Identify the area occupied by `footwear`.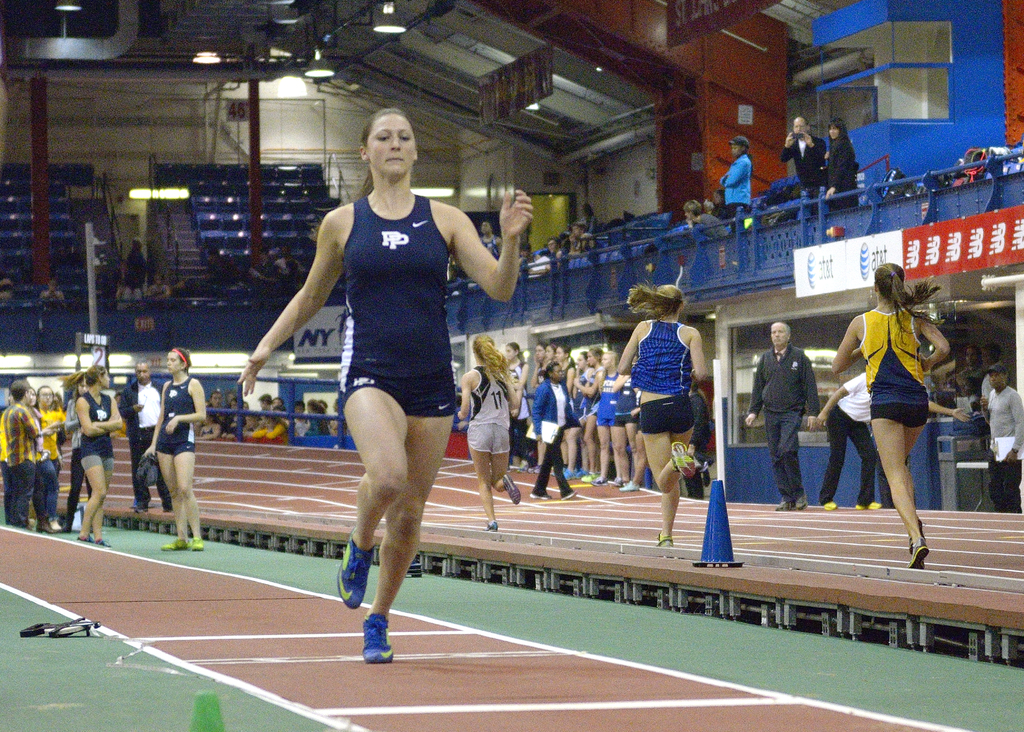
Area: [x1=95, y1=539, x2=109, y2=546].
